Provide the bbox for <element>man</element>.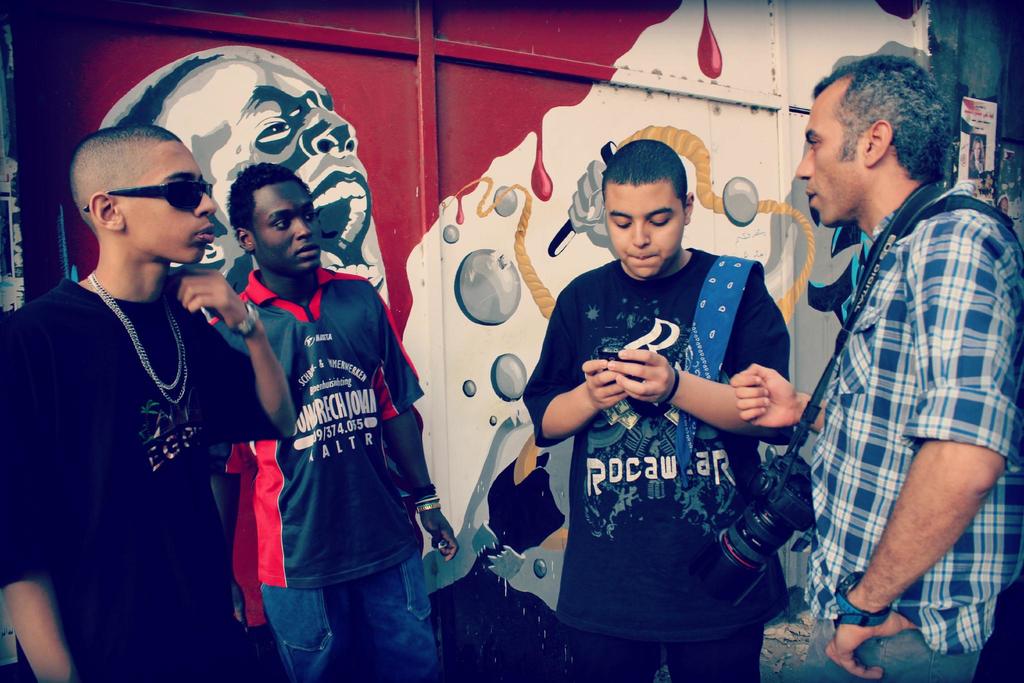
box(0, 126, 301, 682).
